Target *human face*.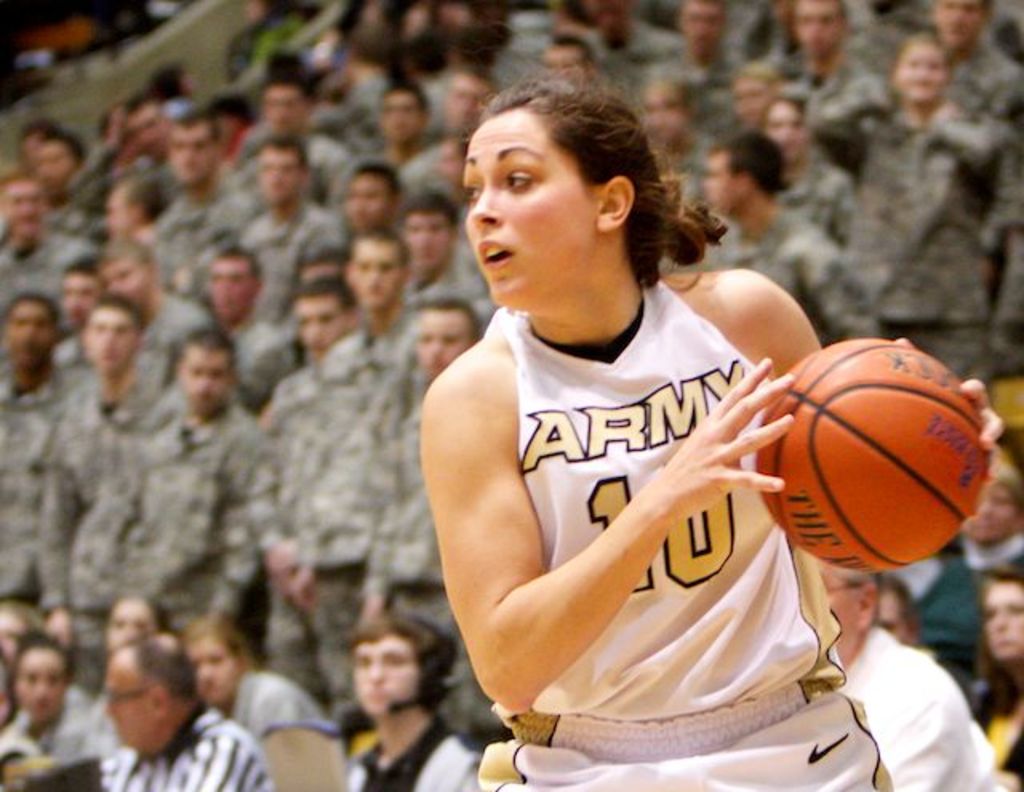
Target region: {"x1": 114, "y1": 646, "x2": 157, "y2": 747}.
